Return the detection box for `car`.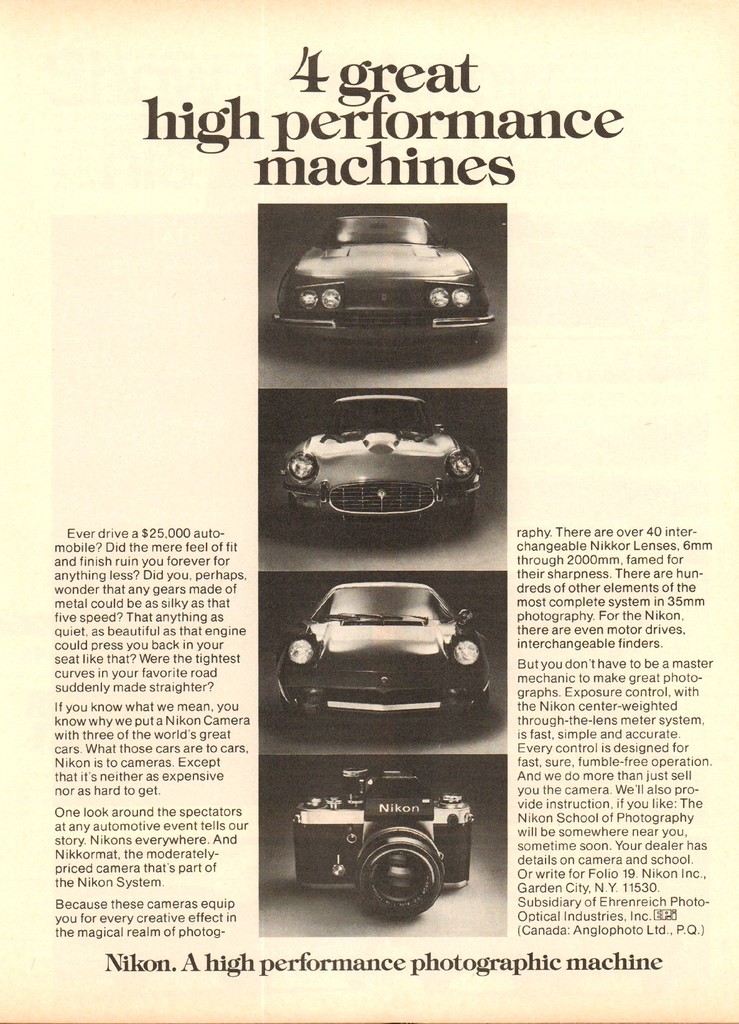
[281, 397, 486, 526].
